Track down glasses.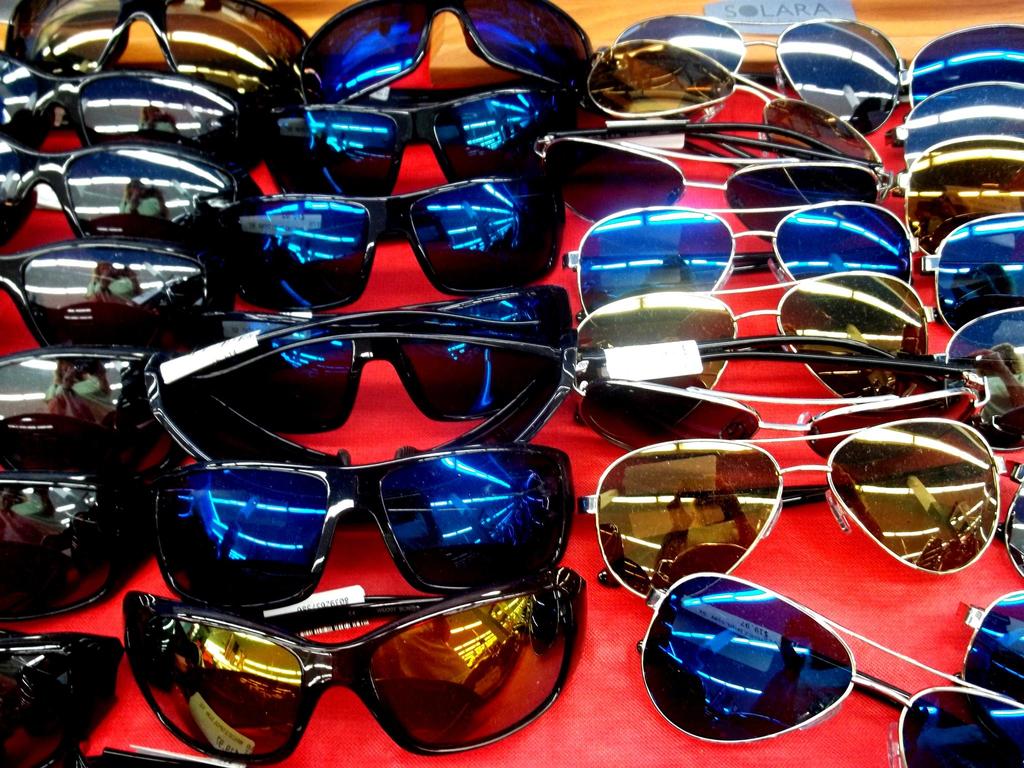
Tracked to 141,455,573,620.
